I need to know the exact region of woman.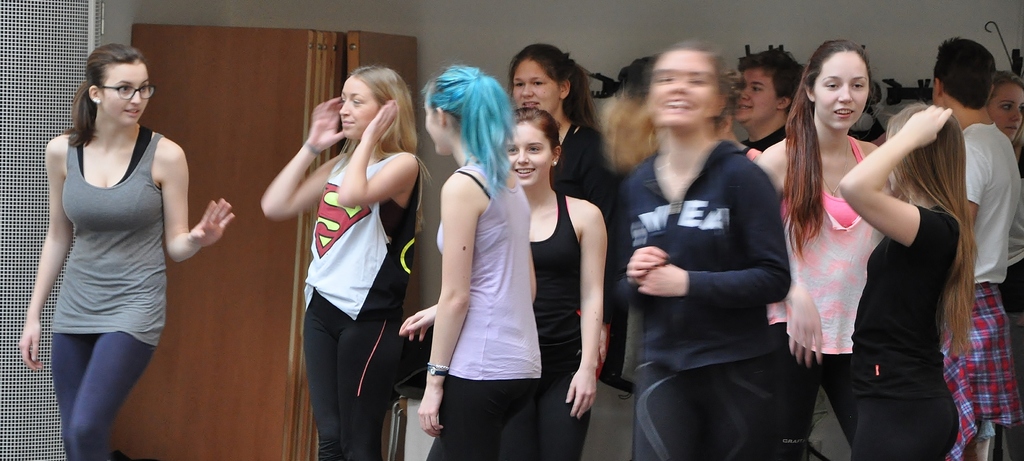
Region: (left=828, top=90, right=964, bottom=460).
